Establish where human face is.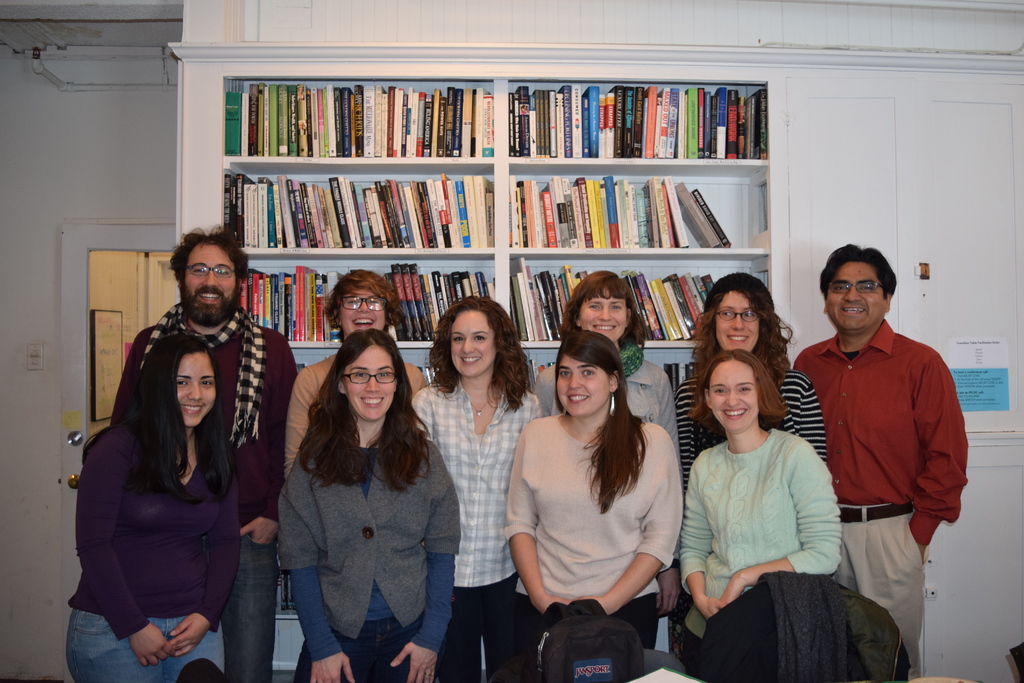
Established at x1=449 y1=306 x2=495 y2=377.
